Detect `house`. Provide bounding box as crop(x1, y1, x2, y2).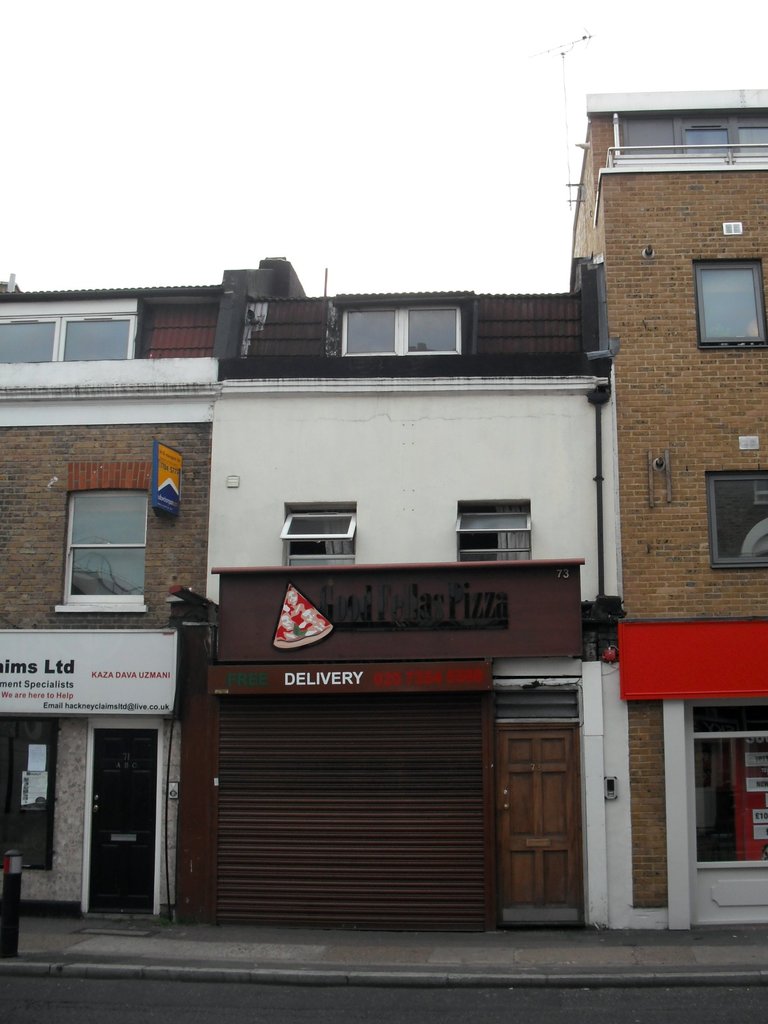
crop(577, 101, 767, 932).
